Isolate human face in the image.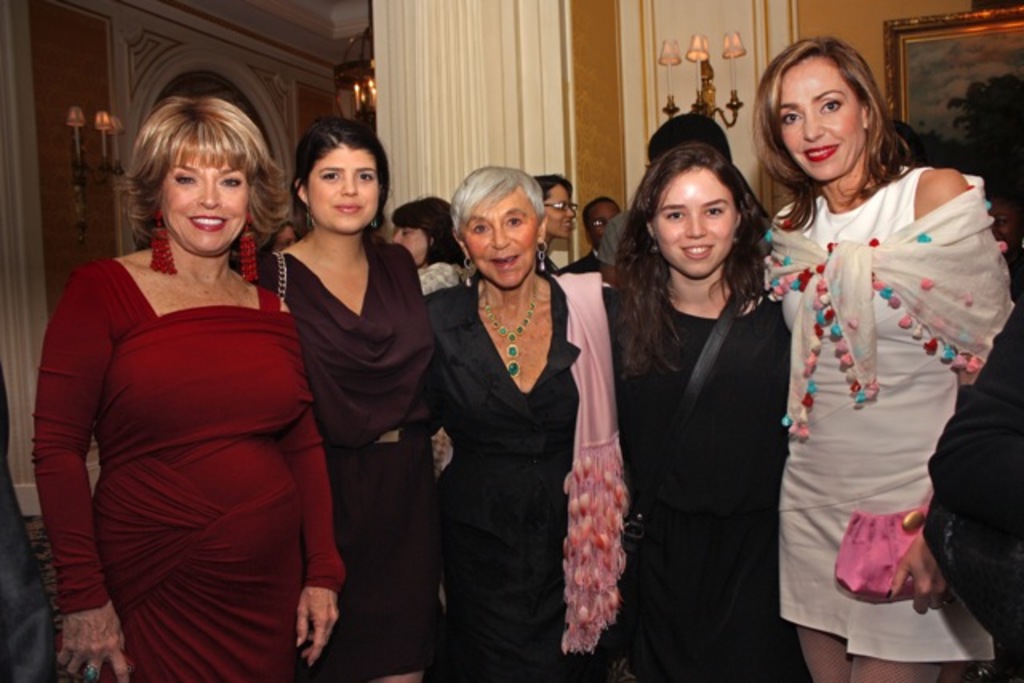
Isolated region: 778 53 867 179.
